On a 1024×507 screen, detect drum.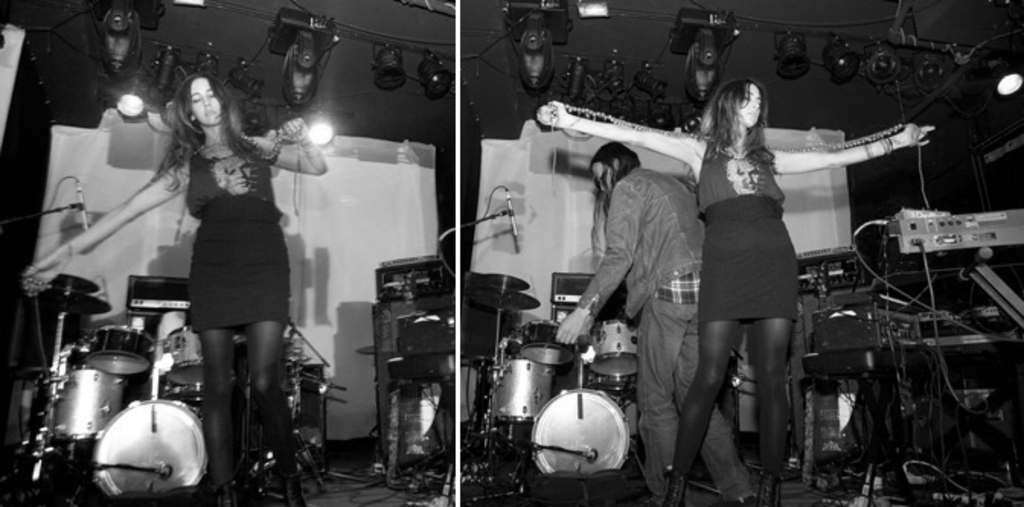
47,364,128,443.
